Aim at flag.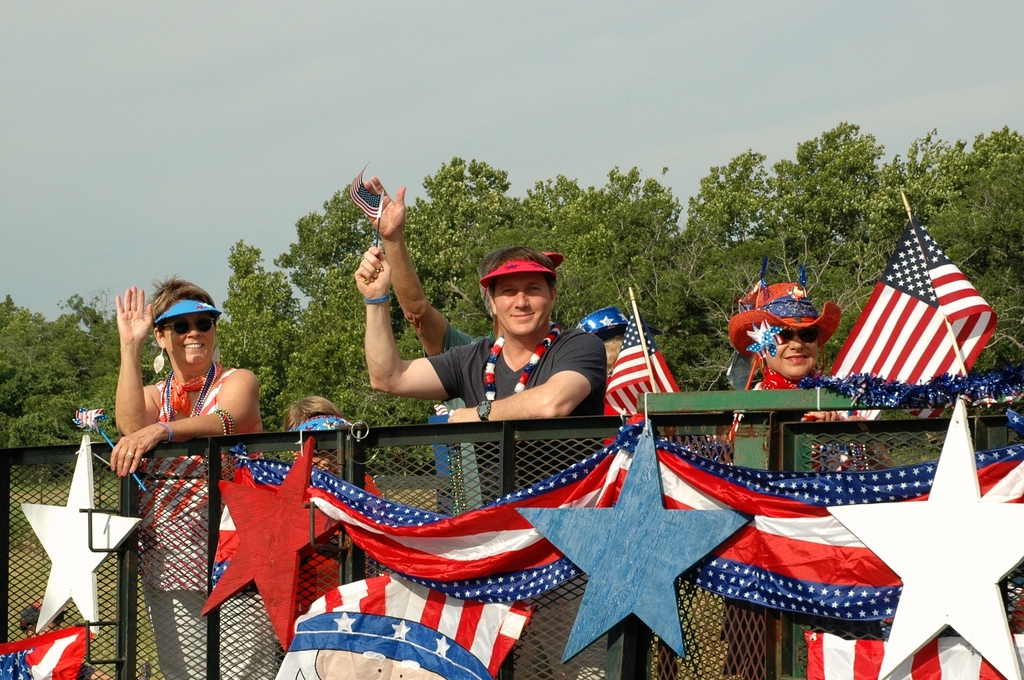
Aimed at bbox(3, 621, 95, 679).
